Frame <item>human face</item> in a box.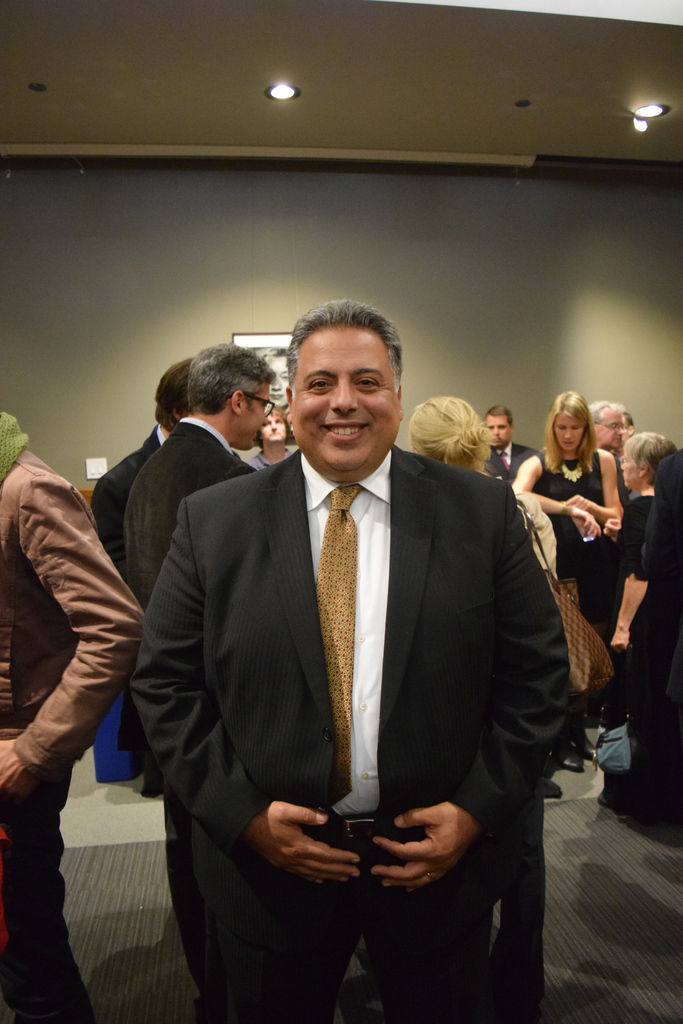
[225, 390, 272, 451].
